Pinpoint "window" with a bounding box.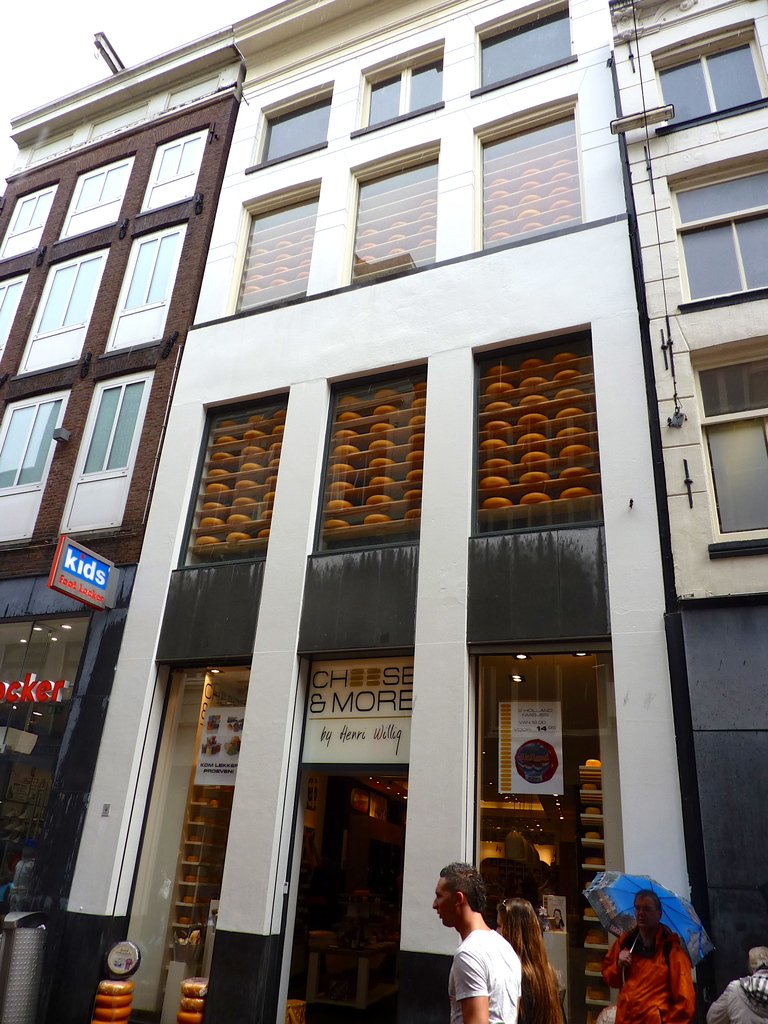
select_region(306, 362, 423, 550).
